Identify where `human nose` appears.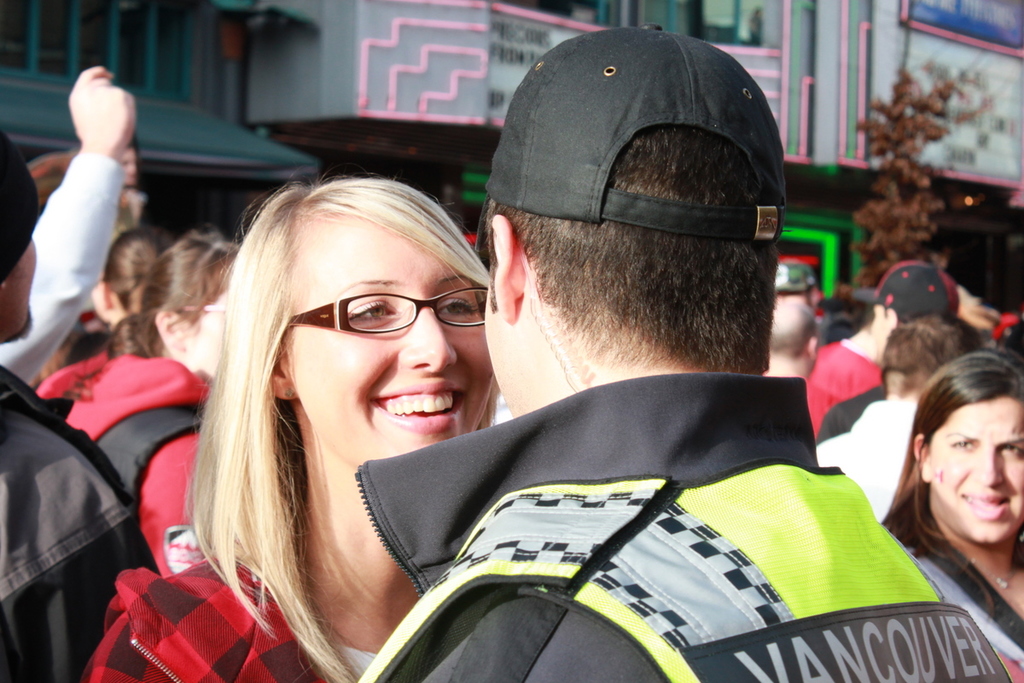
Appears at select_region(399, 303, 456, 375).
